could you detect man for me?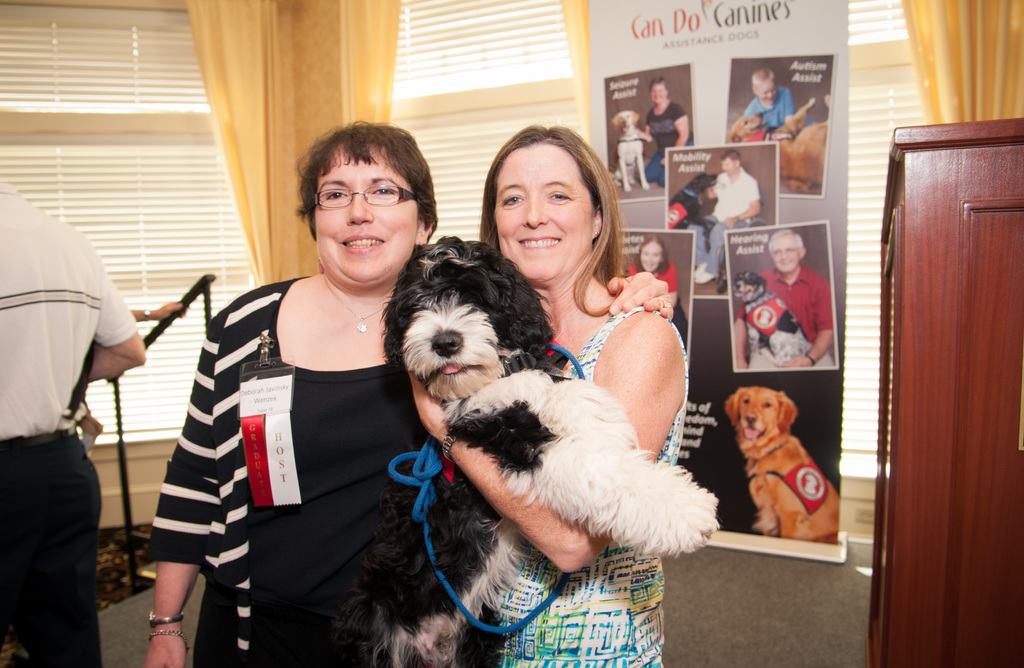
Detection result: 0 147 138 667.
